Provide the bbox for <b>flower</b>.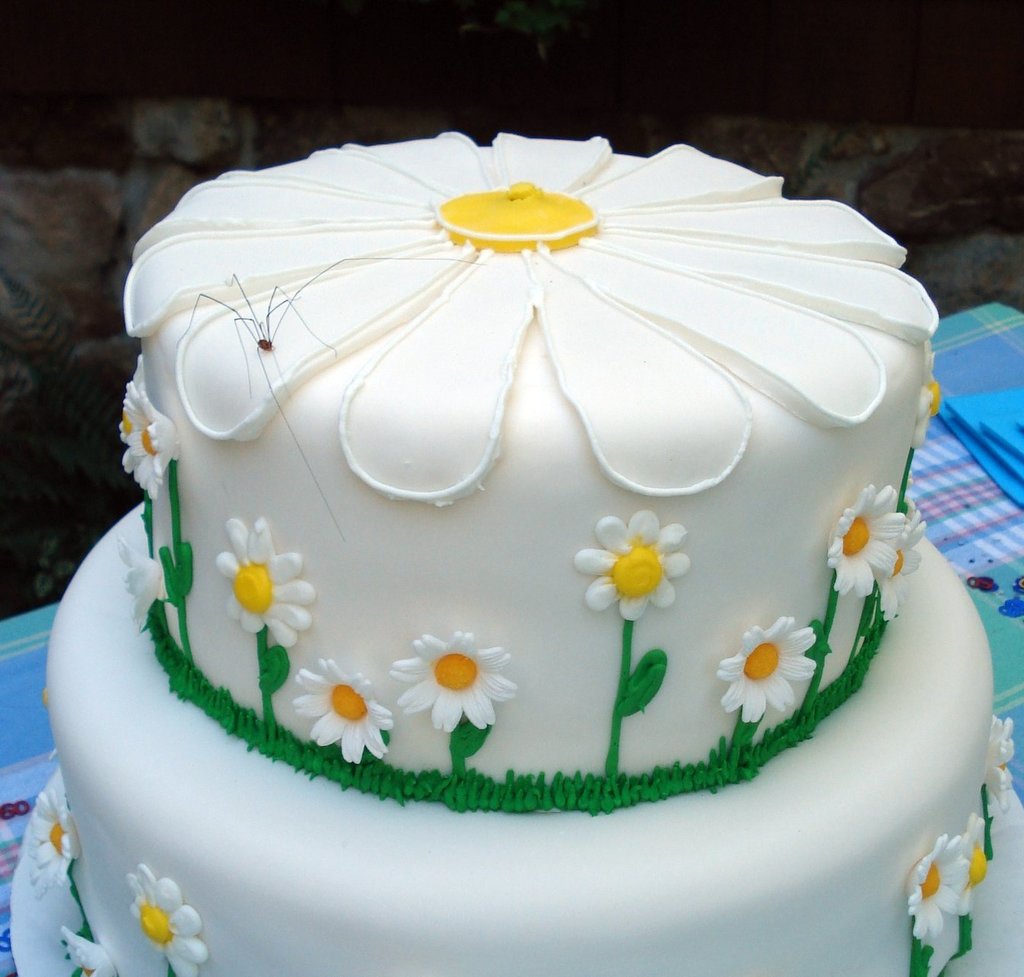
select_region(917, 337, 945, 451).
